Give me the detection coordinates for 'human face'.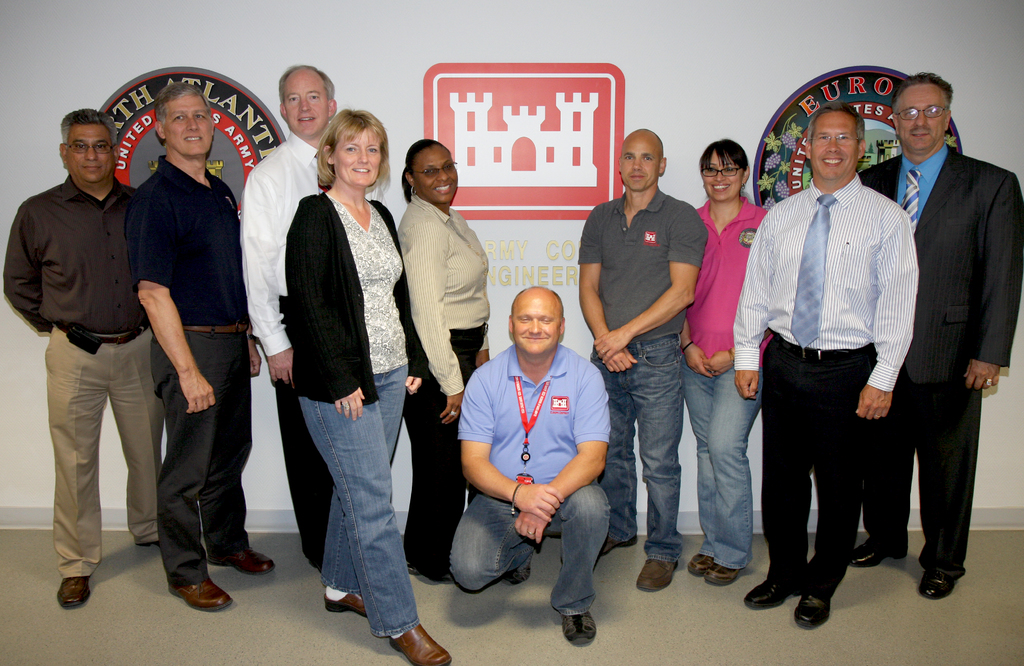
bbox=(285, 70, 327, 134).
